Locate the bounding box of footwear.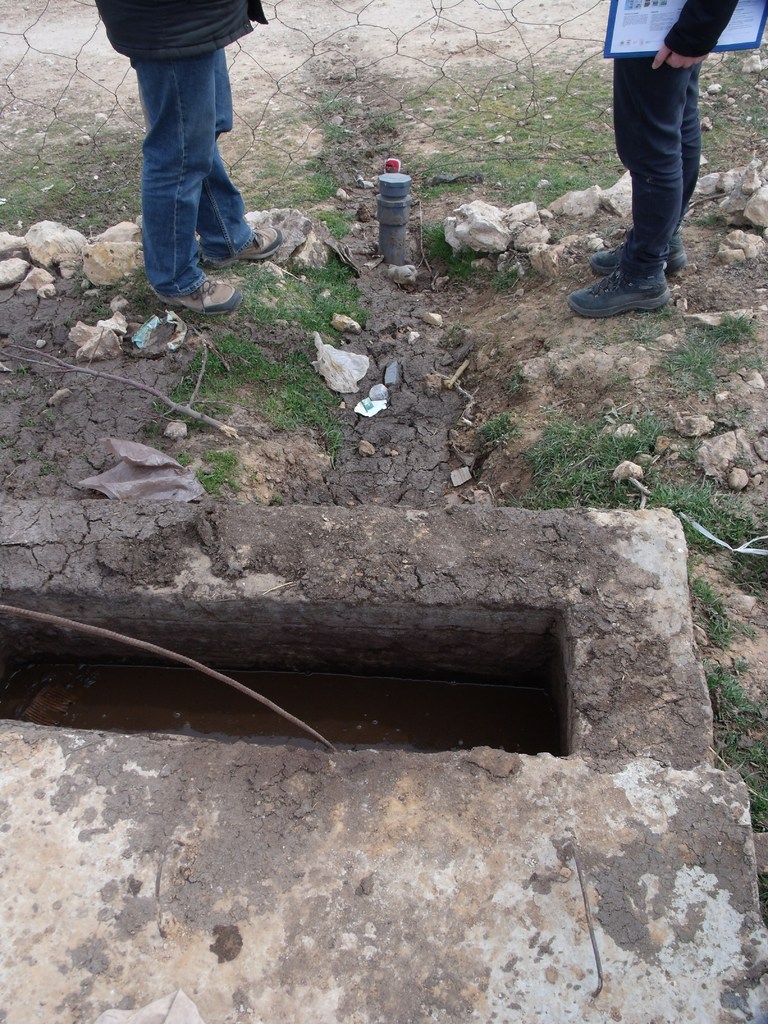
Bounding box: x1=149 y1=270 x2=243 y2=323.
